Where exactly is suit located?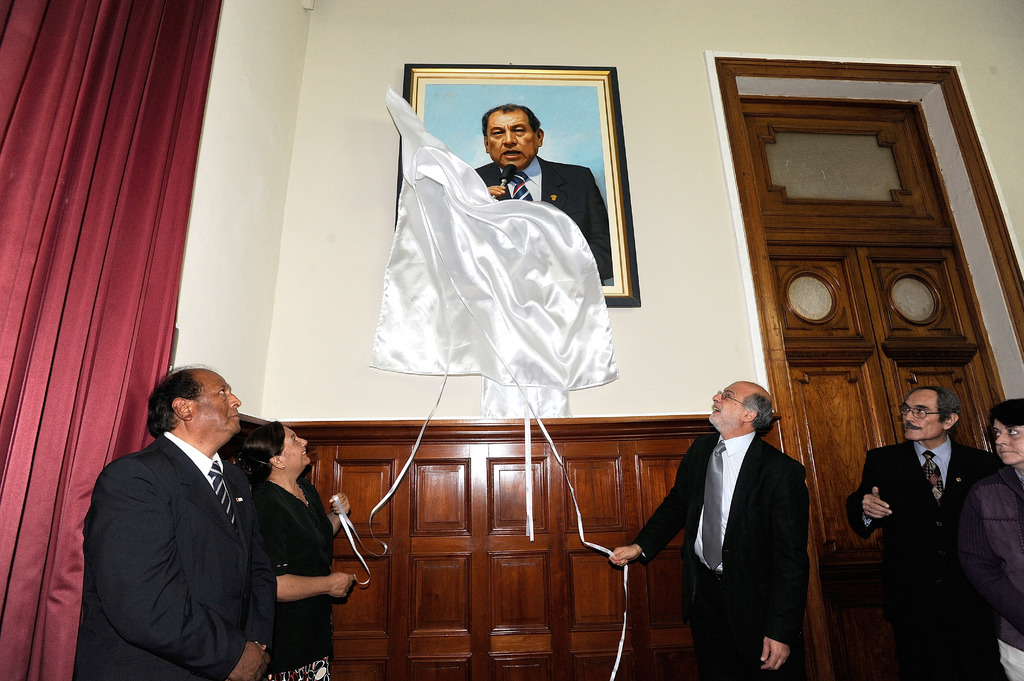
Its bounding box is left=628, top=428, right=812, bottom=680.
